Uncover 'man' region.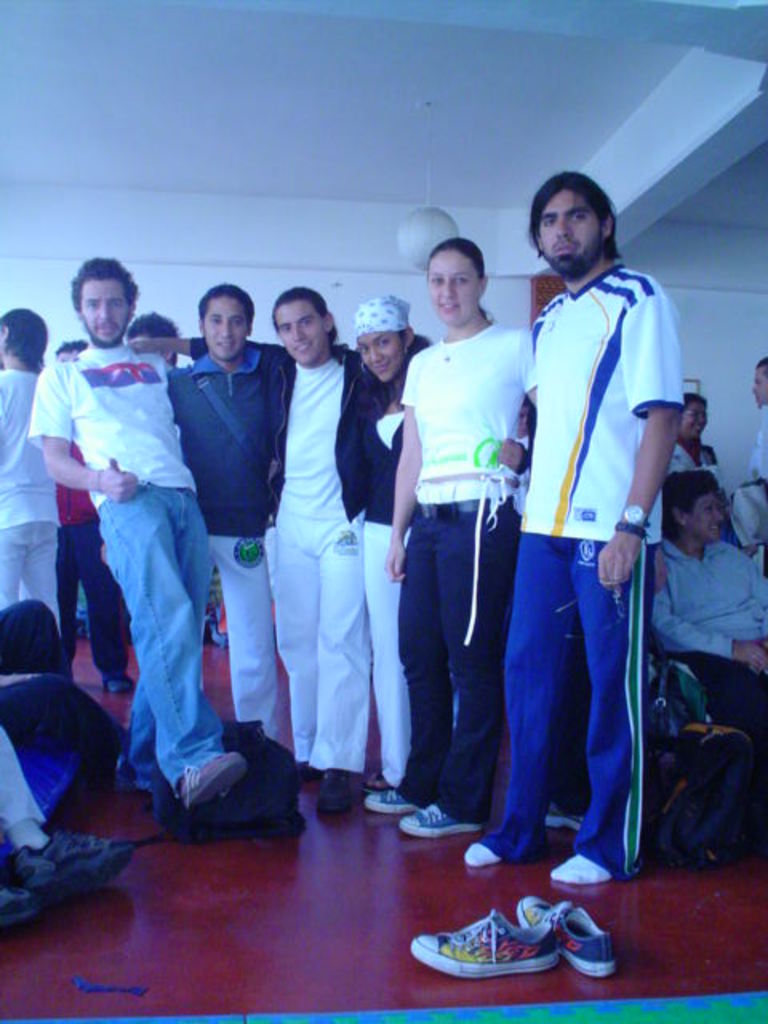
Uncovered: 122:286:357:813.
